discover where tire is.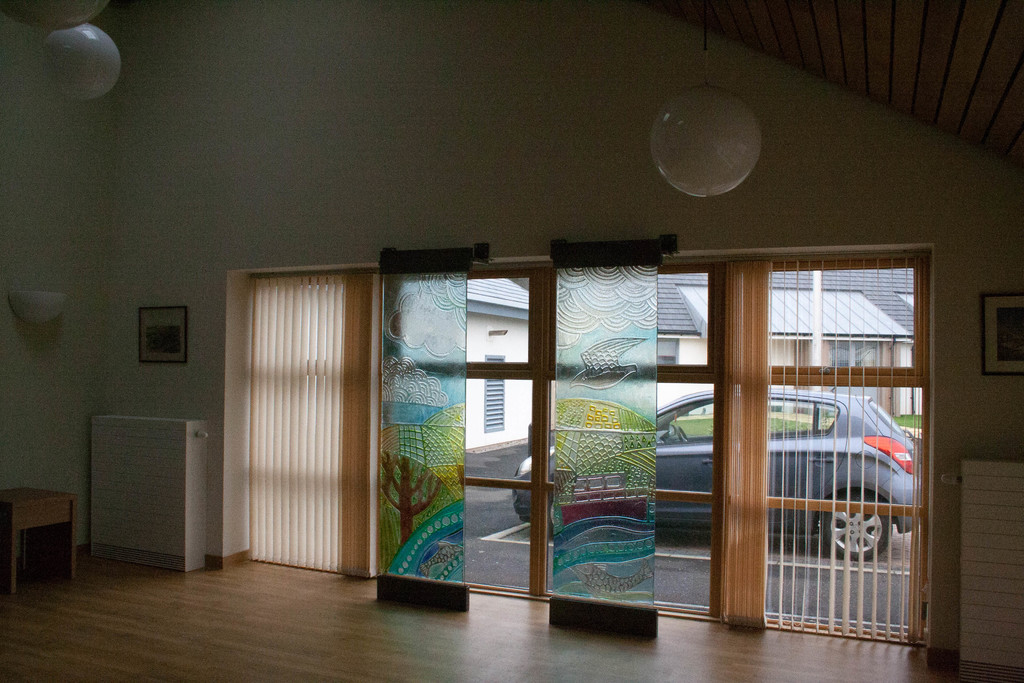
Discovered at left=545, top=498, right=557, bottom=532.
